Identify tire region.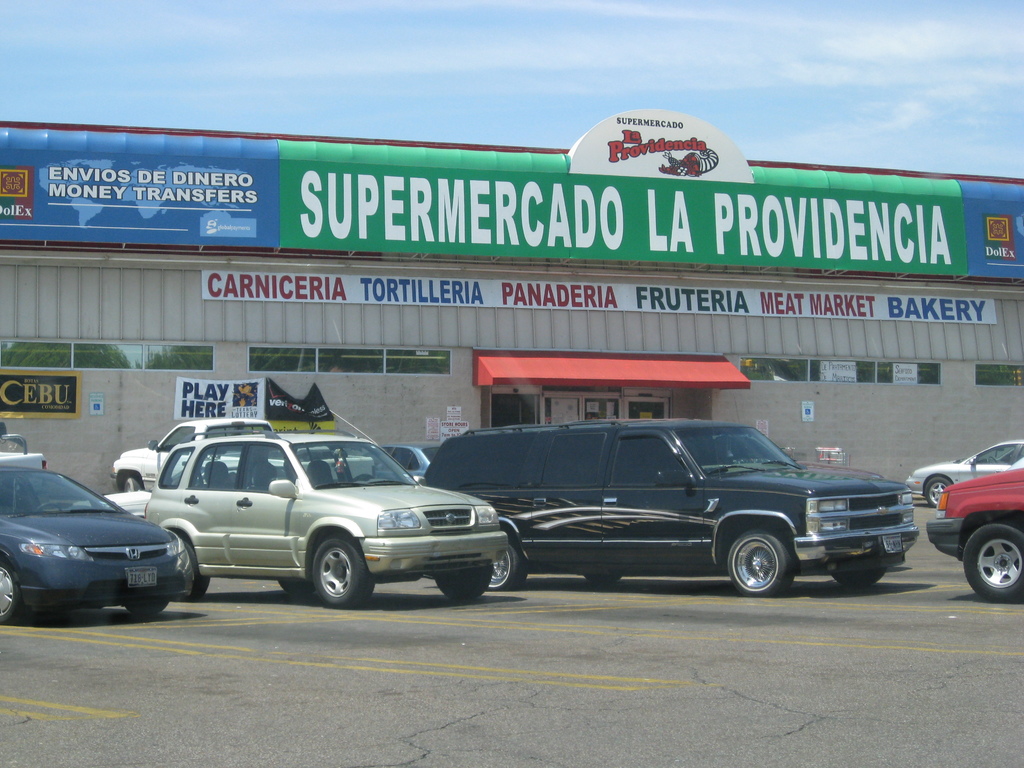
Region: BBox(314, 538, 377, 606).
